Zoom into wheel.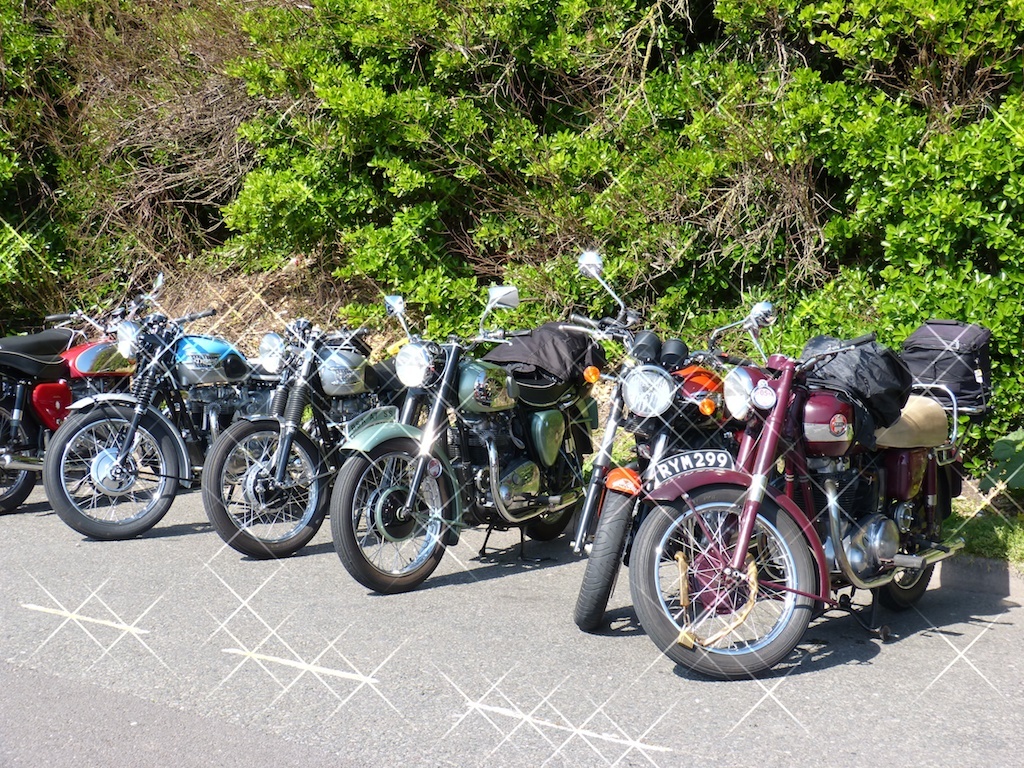
Zoom target: {"left": 575, "top": 492, "right": 637, "bottom": 630}.
